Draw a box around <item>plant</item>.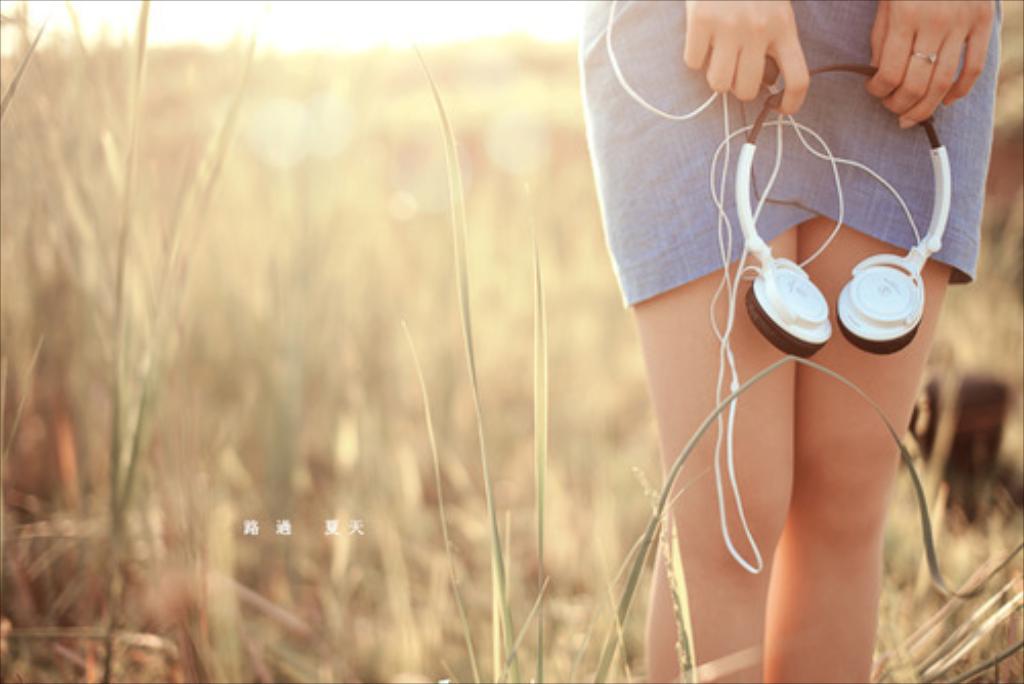
rect(420, 80, 543, 678).
